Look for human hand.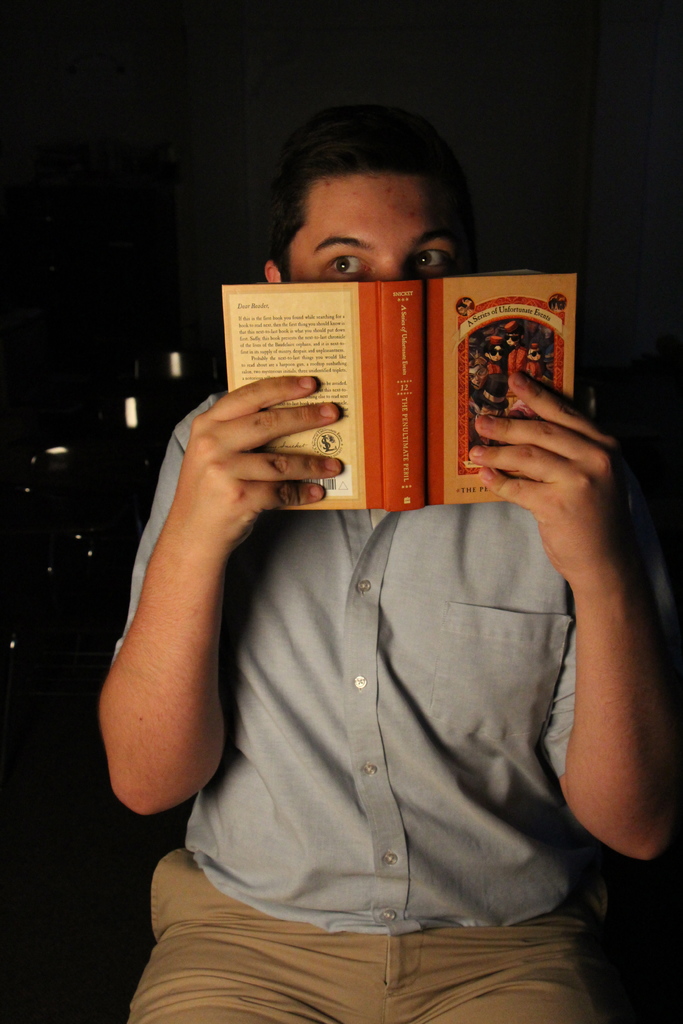
Found: [99,337,329,797].
